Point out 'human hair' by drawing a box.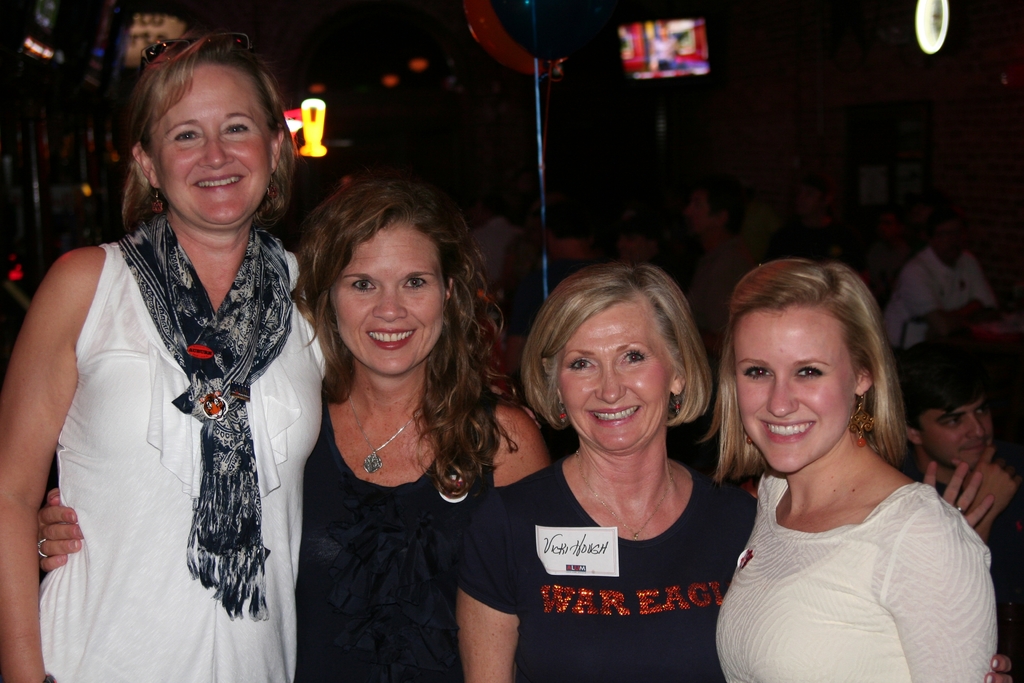
bbox=[892, 333, 993, 433].
